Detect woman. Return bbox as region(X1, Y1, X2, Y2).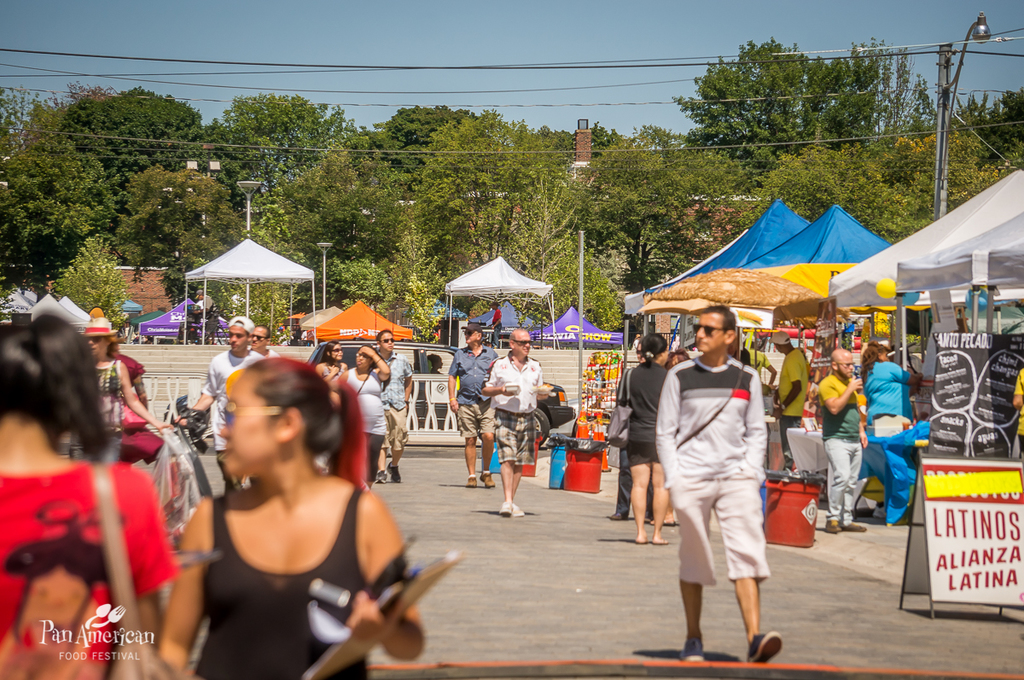
region(609, 330, 678, 546).
